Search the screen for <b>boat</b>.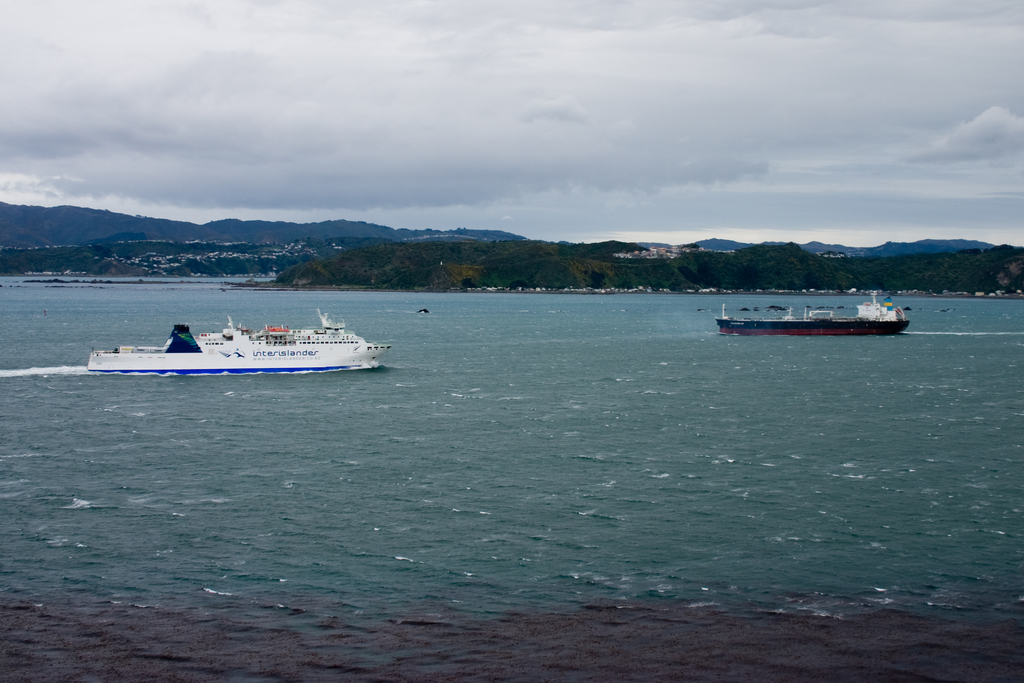
Found at select_region(712, 292, 908, 333).
